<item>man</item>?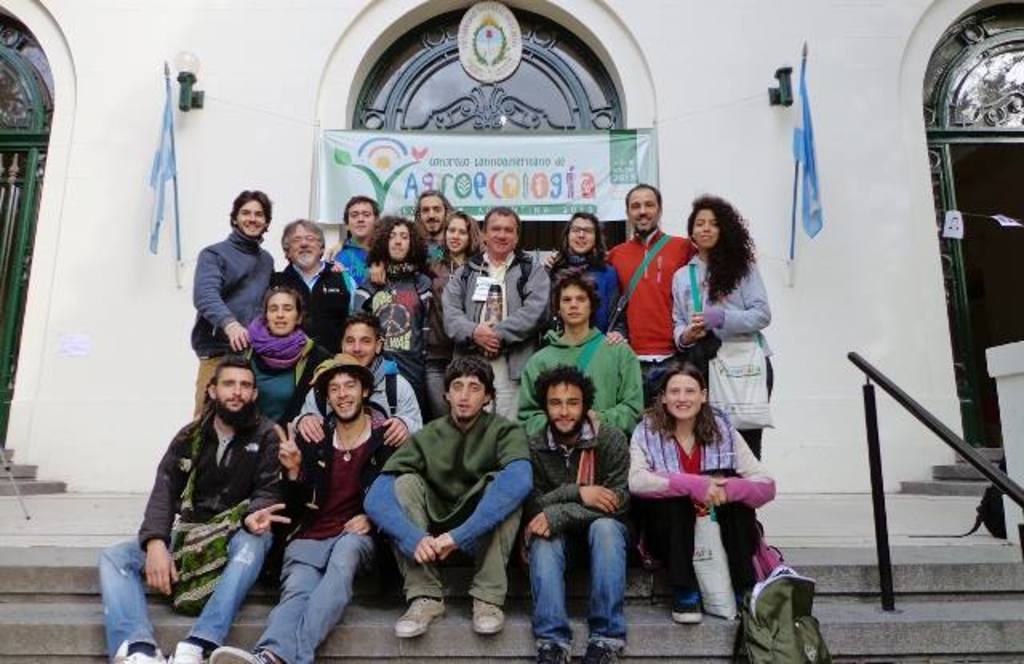
crop(331, 195, 381, 296)
